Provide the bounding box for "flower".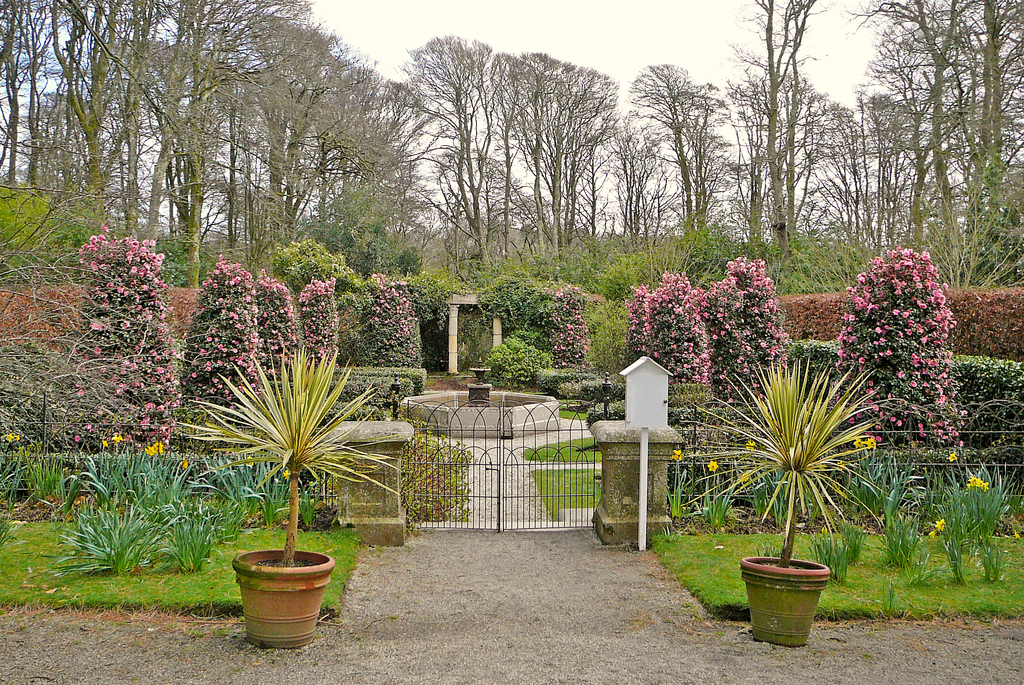
867/437/875/451.
